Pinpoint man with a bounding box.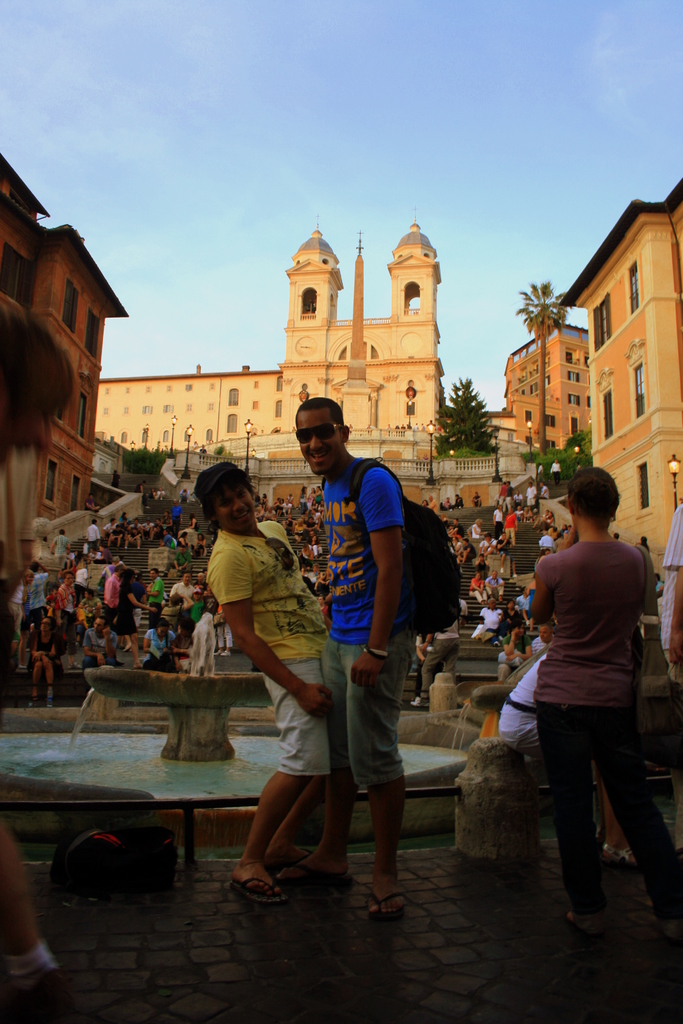
262/390/440/899.
